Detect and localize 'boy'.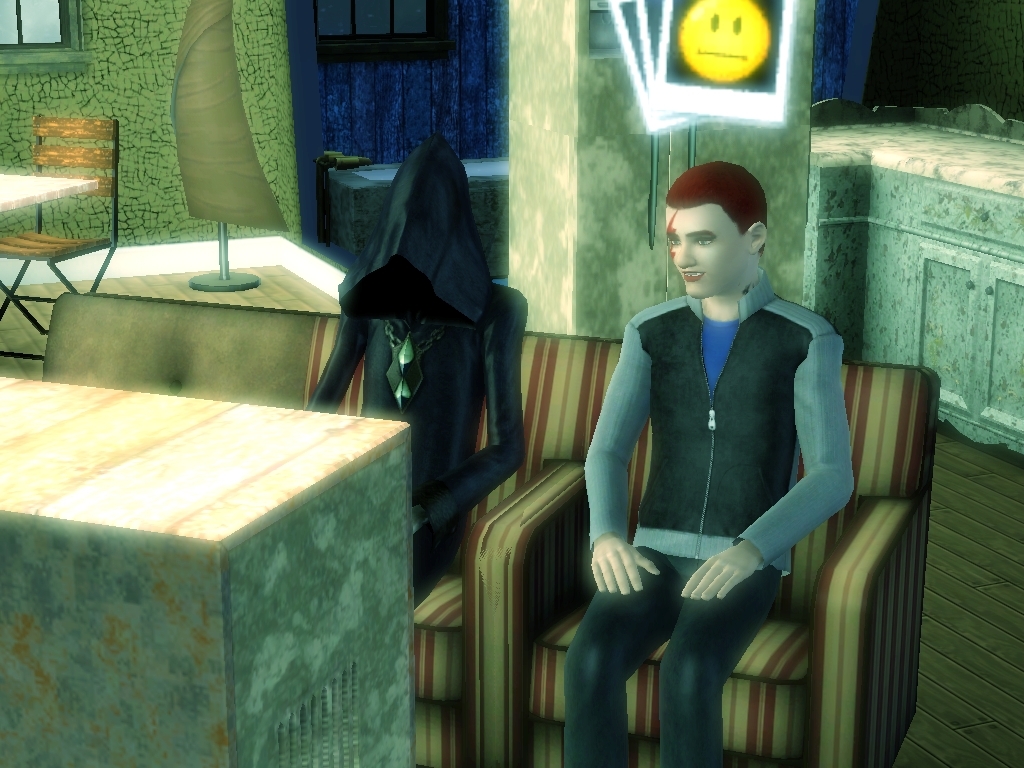
Localized at (left=581, top=161, right=857, bottom=767).
